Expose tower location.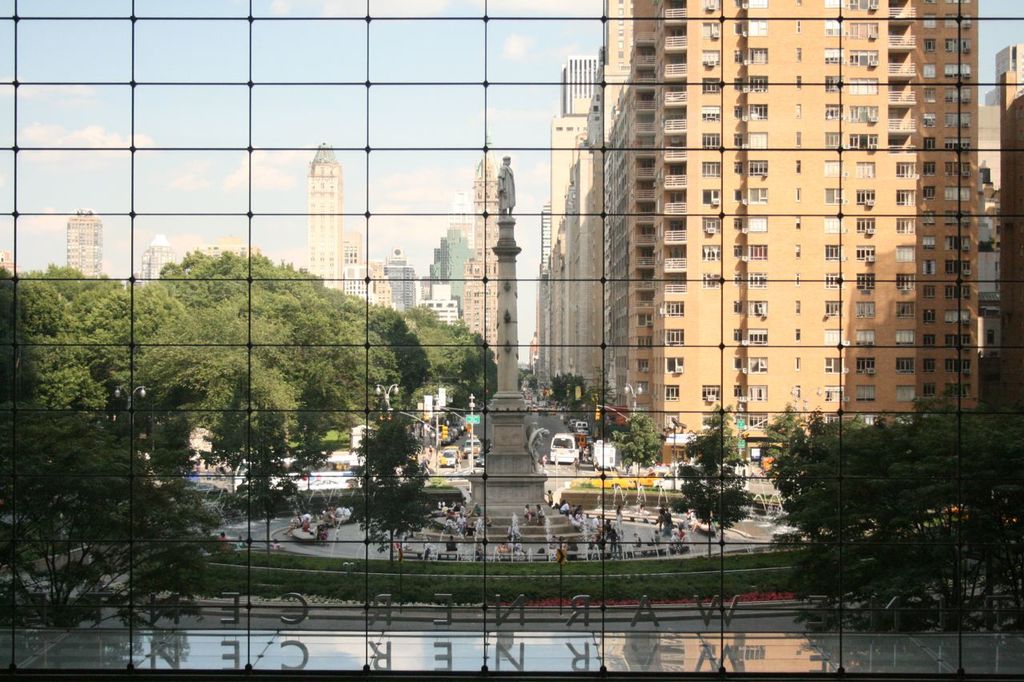
Exposed at bbox(54, 203, 98, 275).
